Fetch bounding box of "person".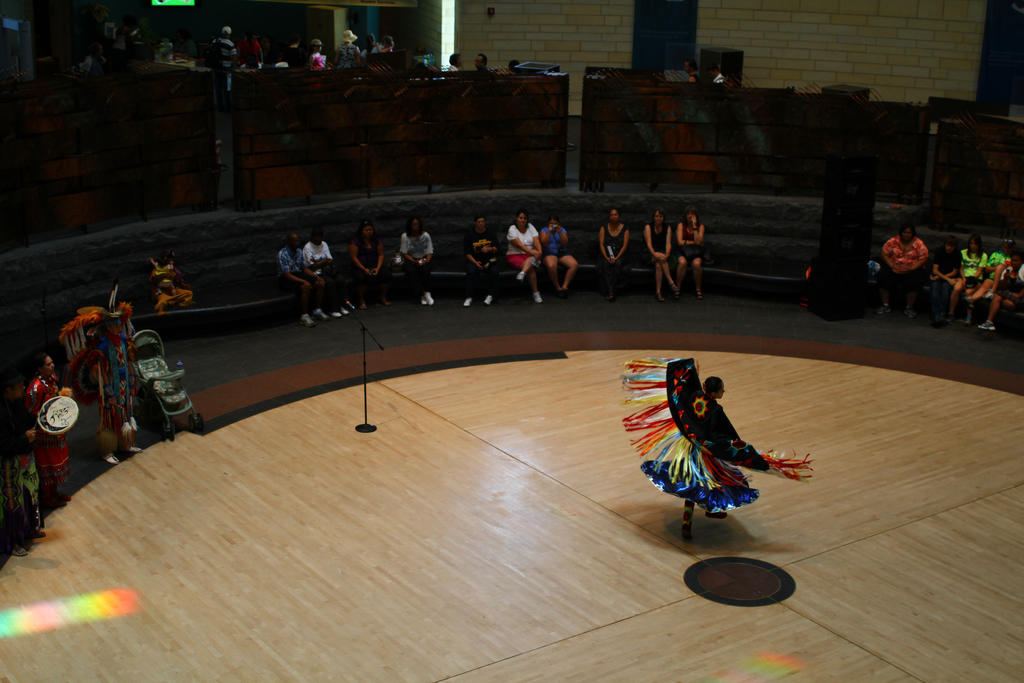
Bbox: Rect(685, 62, 705, 84).
